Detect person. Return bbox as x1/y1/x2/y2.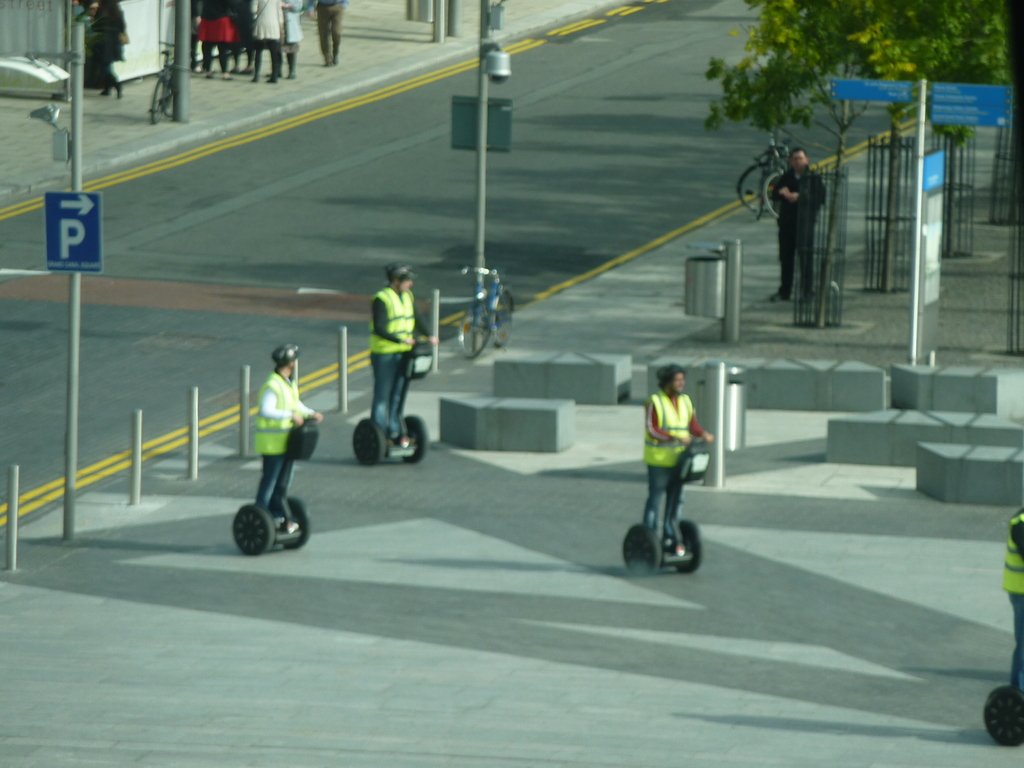
276/0/303/80.
